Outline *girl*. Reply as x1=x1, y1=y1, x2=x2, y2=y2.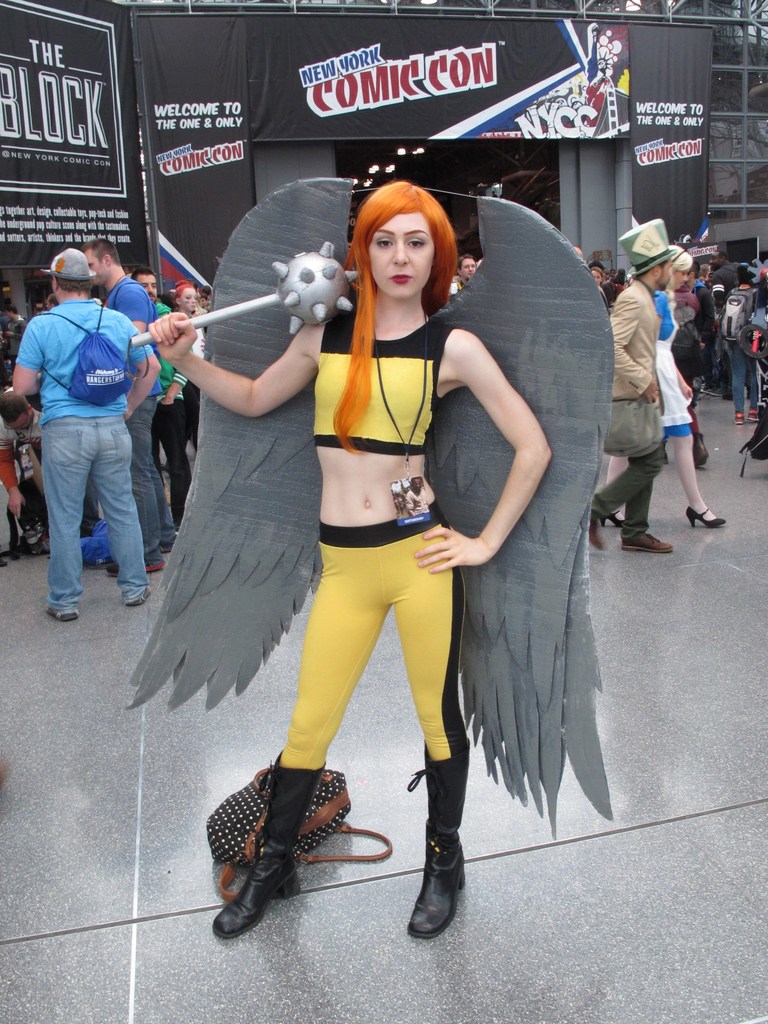
x1=172, y1=278, x2=207, y2=454.
